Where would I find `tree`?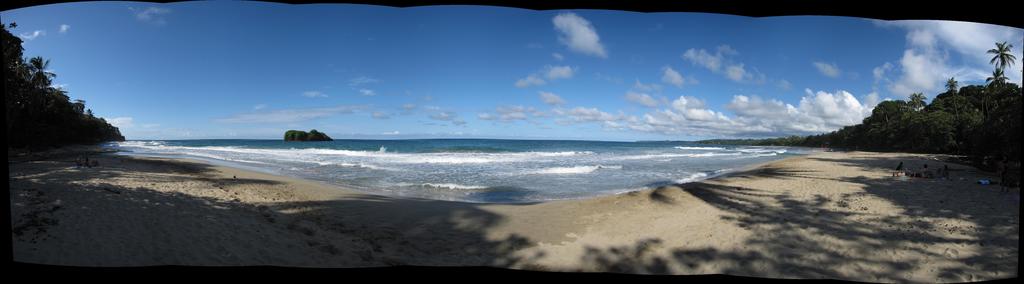
At 906, 89, 926, 105.
